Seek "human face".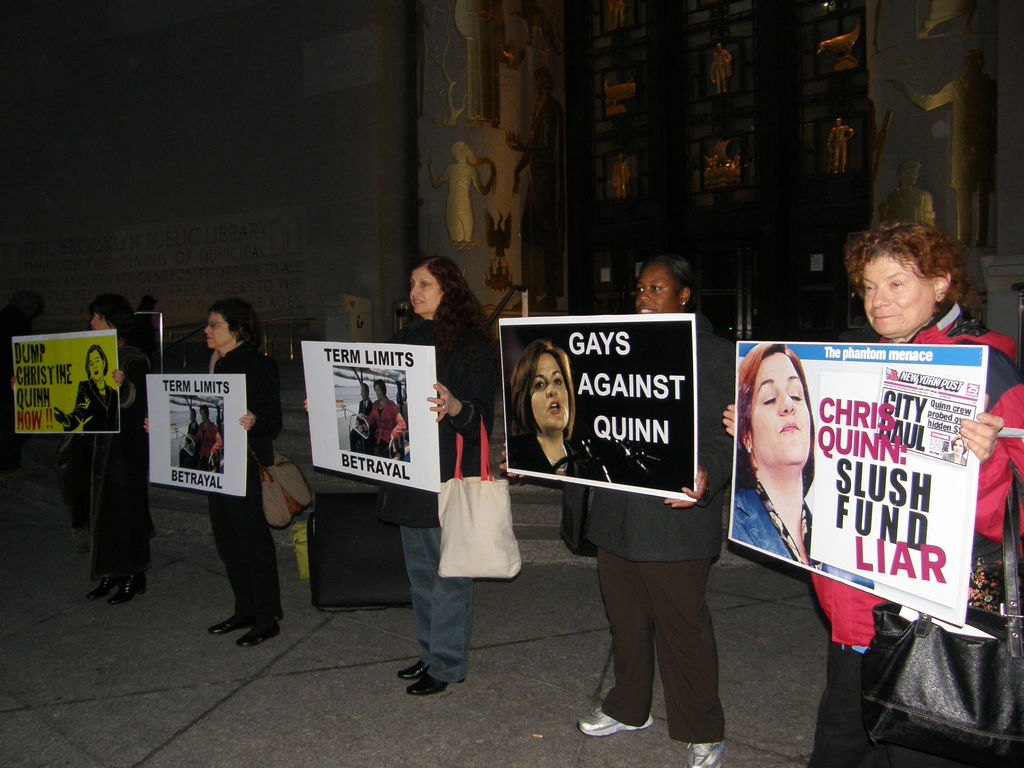
locate(752, 356, 812, 460).
